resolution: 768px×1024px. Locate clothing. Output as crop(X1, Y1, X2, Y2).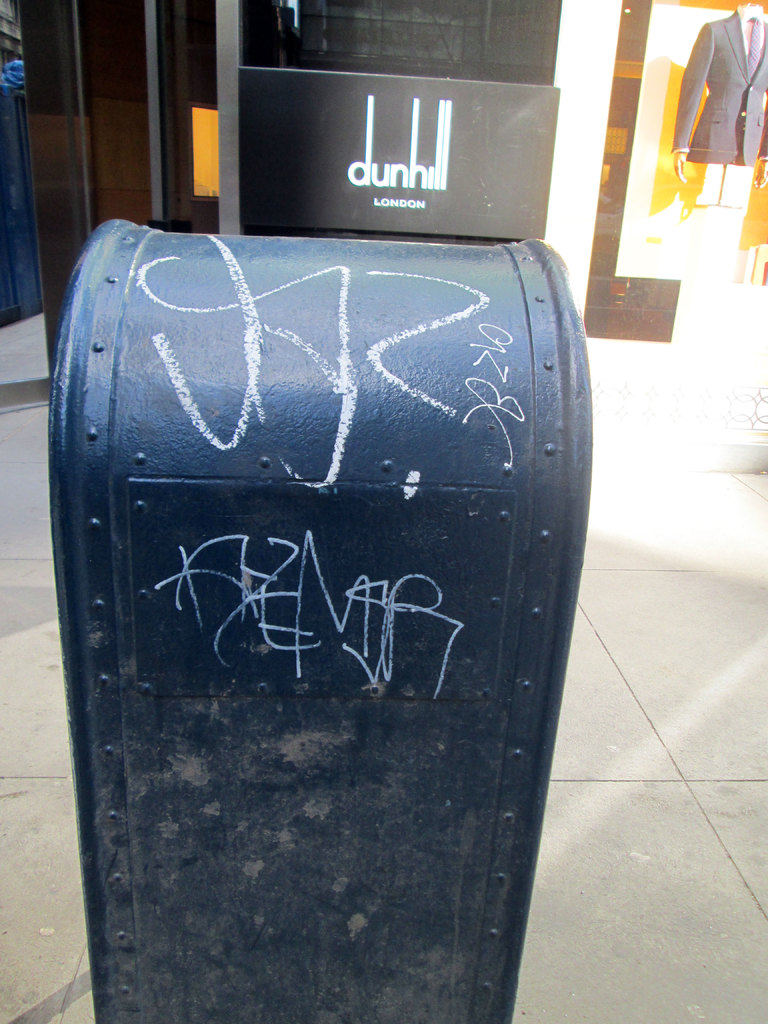
crop(675, 8, 767, 166).
